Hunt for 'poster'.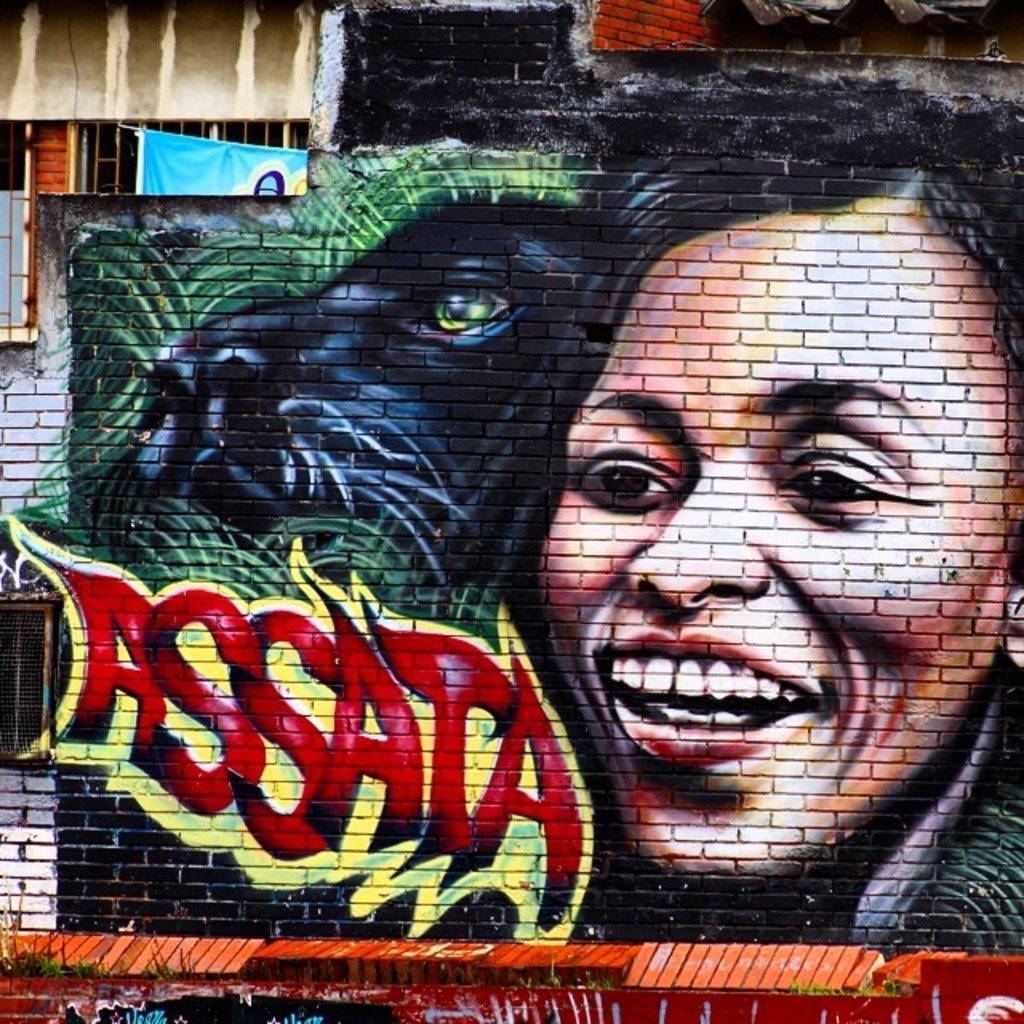
Hunted down at (134,130,309,197).
